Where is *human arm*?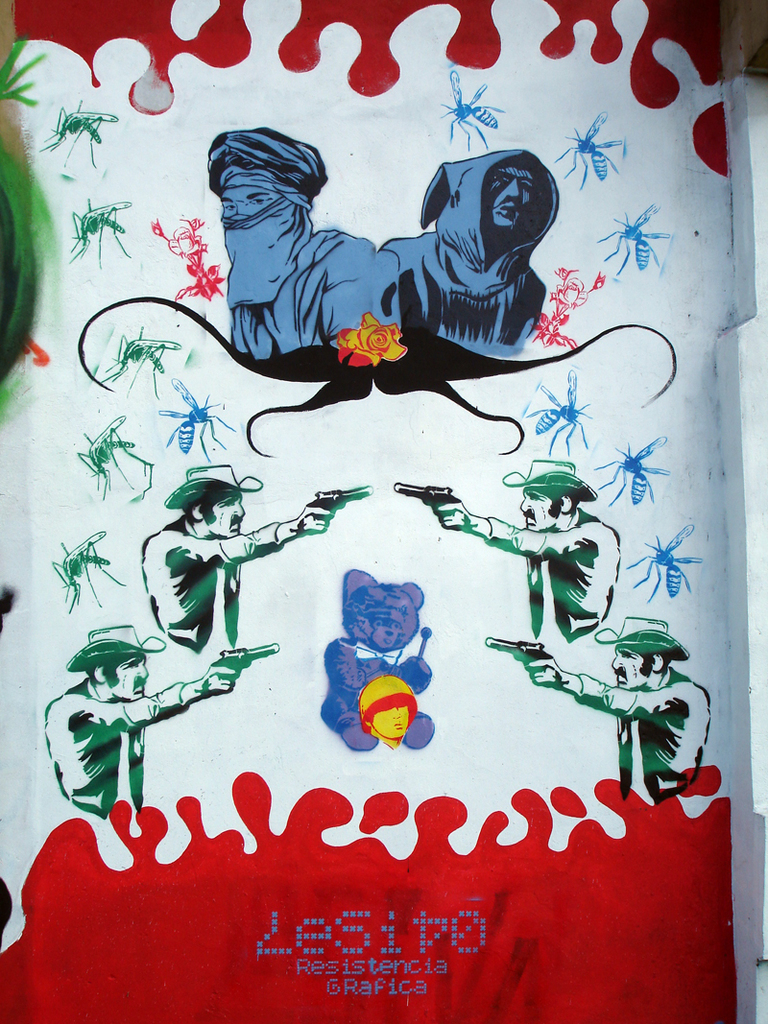
[69,673,239,754].
